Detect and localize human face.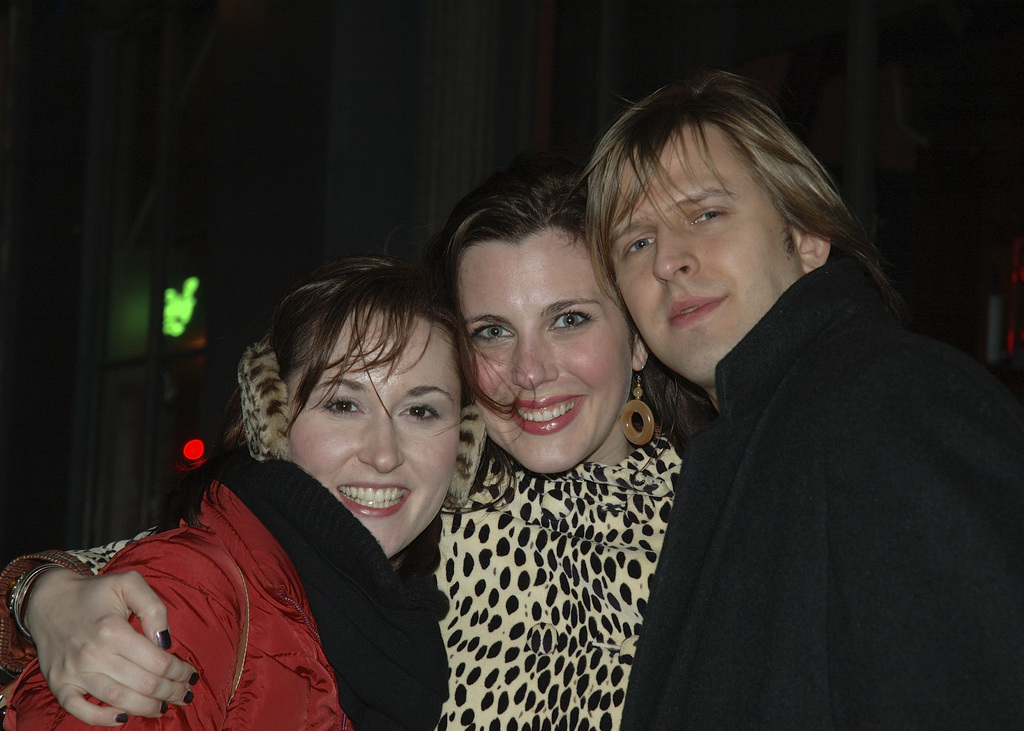
Localized at x1=614, y1=123, x2=791, y2=387.
